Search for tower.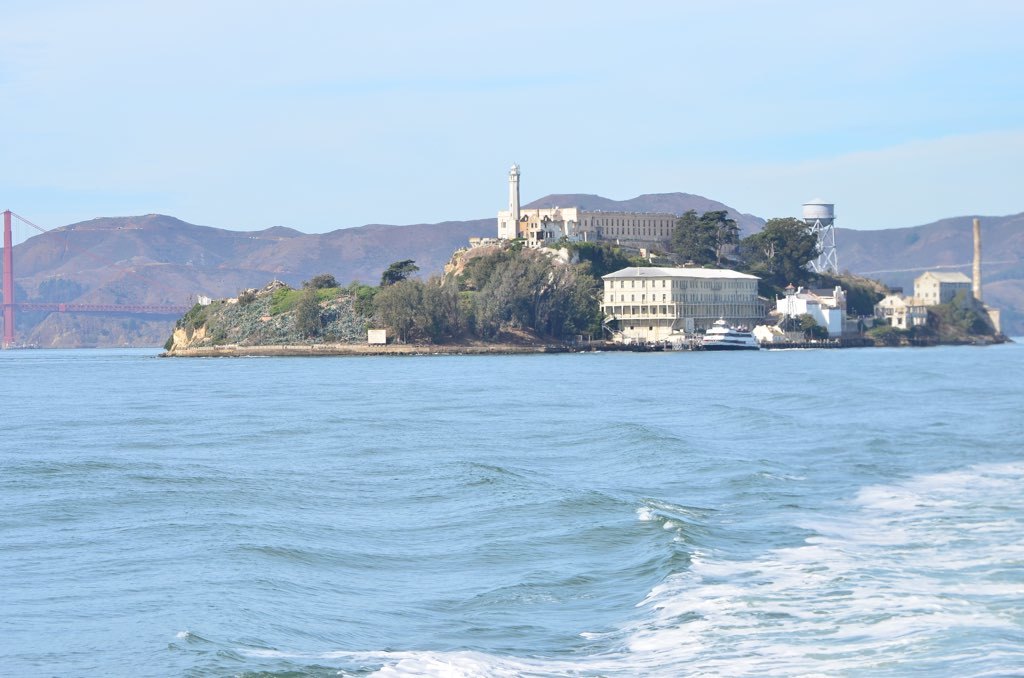
Found at bbox(509, 171, 517, 251).
